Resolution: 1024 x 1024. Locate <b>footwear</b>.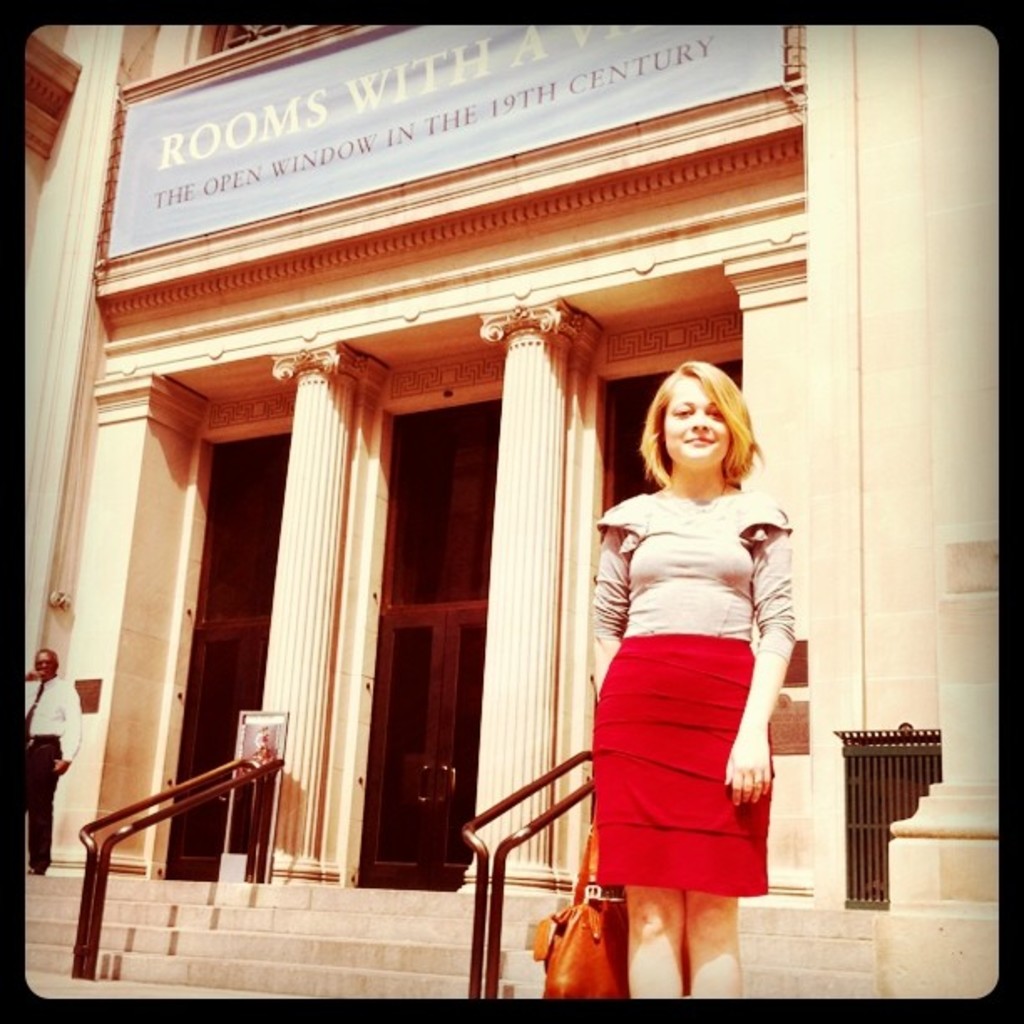
(left=23, top=855, right=50, bottom=882).
